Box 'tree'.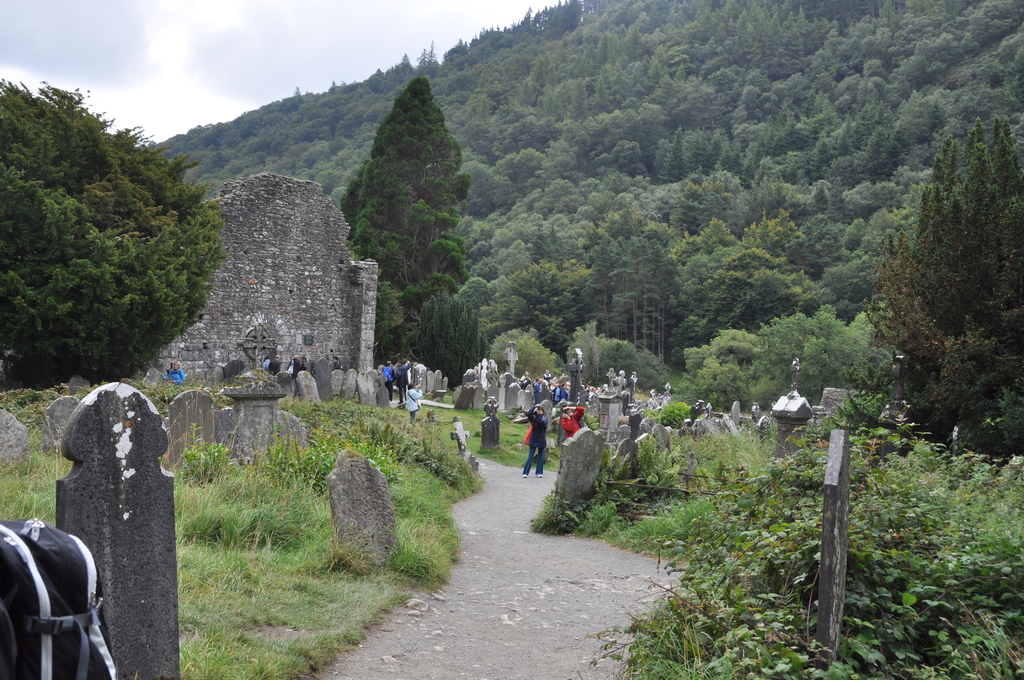
(x1=454, y1=154, x2=507, y2=222).
